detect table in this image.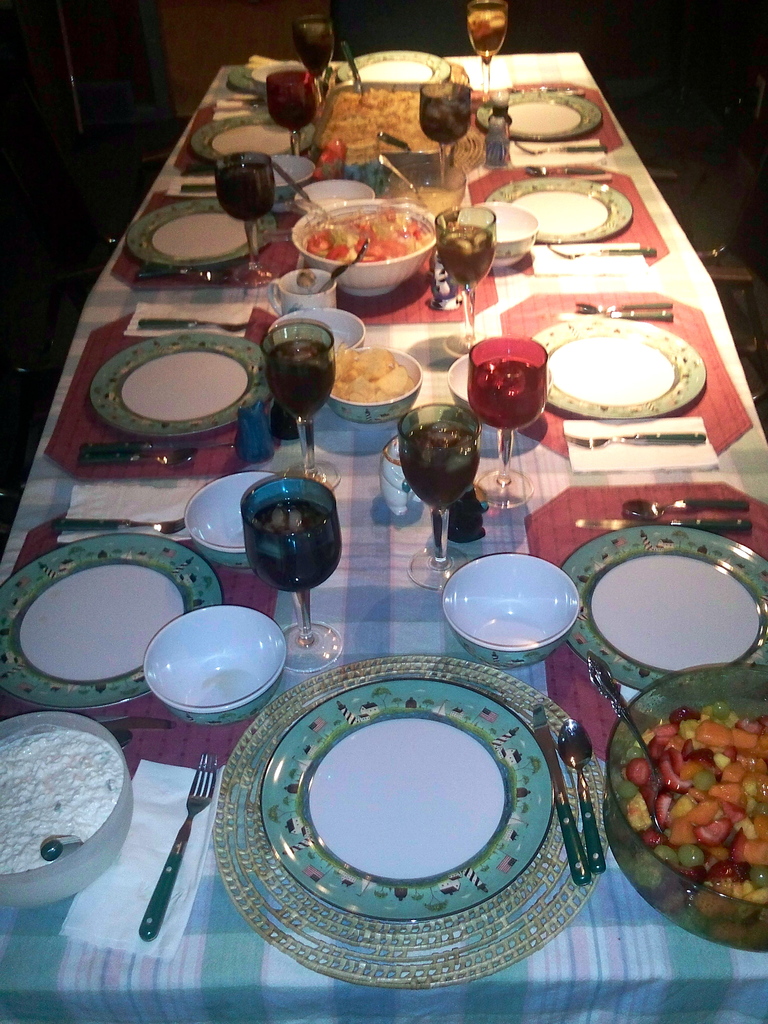
Detection: crop(0, 57, 767, 1023).
